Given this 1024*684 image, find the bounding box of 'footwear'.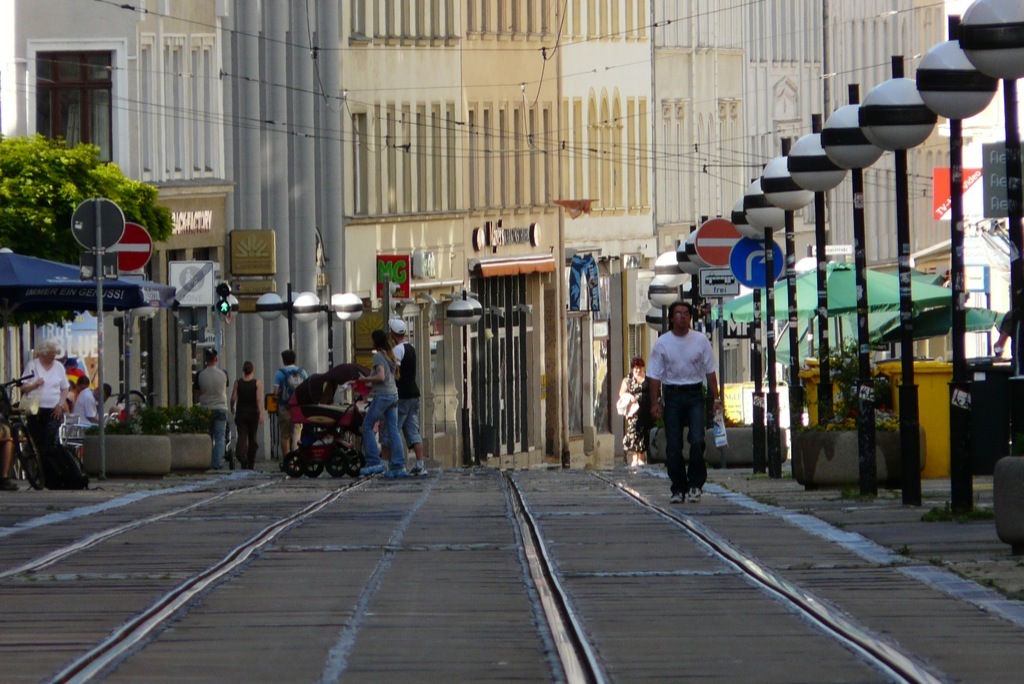
356,458,386,478.
